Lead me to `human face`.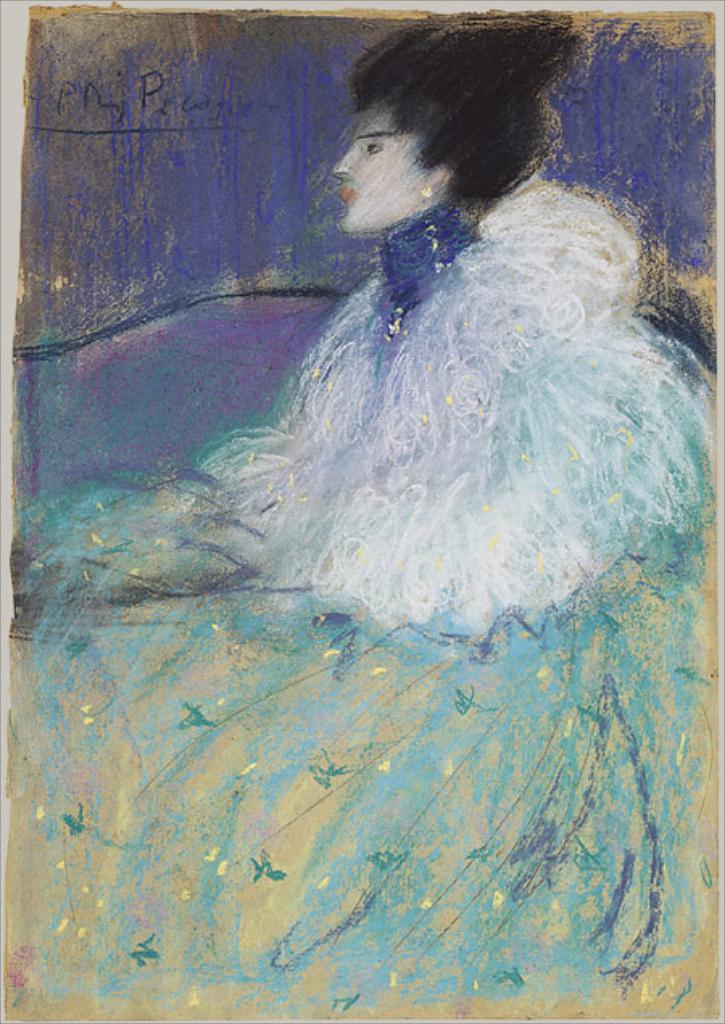
Lead to region(330, 106, 429, 229).
